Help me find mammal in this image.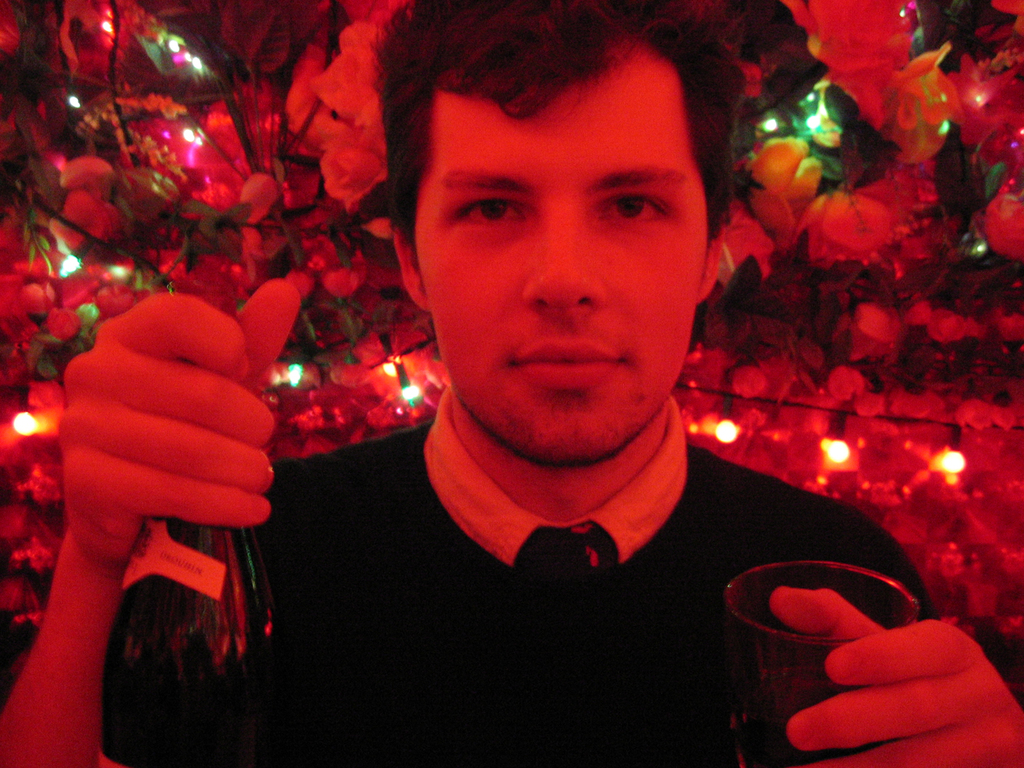
Found it: bbox=[0, 0, 1023, 767].
